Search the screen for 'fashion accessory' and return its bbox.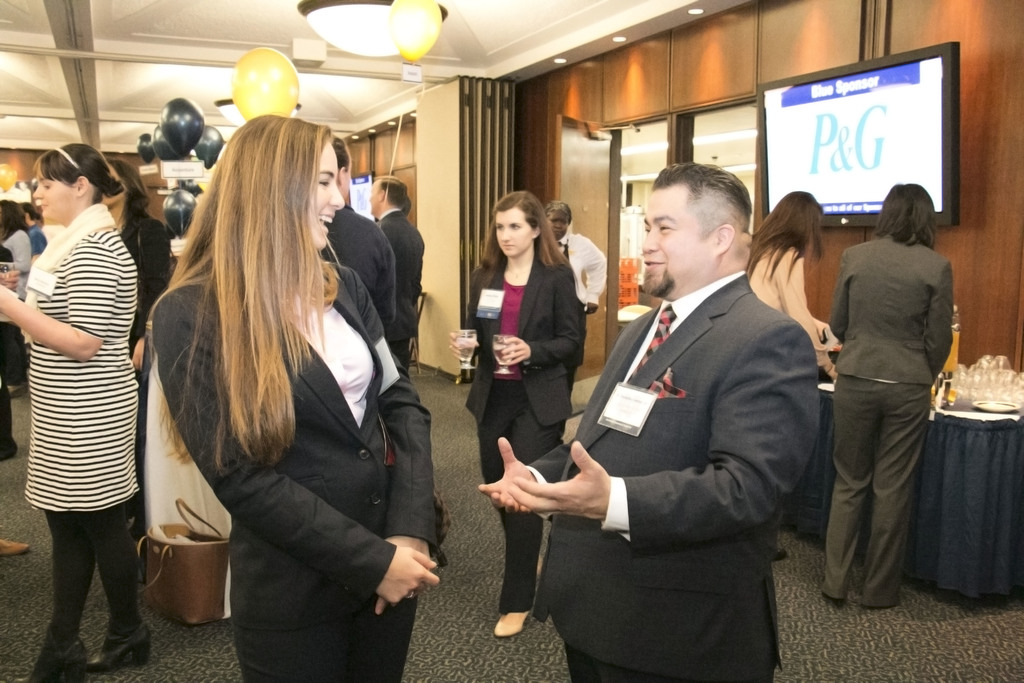
Found: 52/147/77/167.
